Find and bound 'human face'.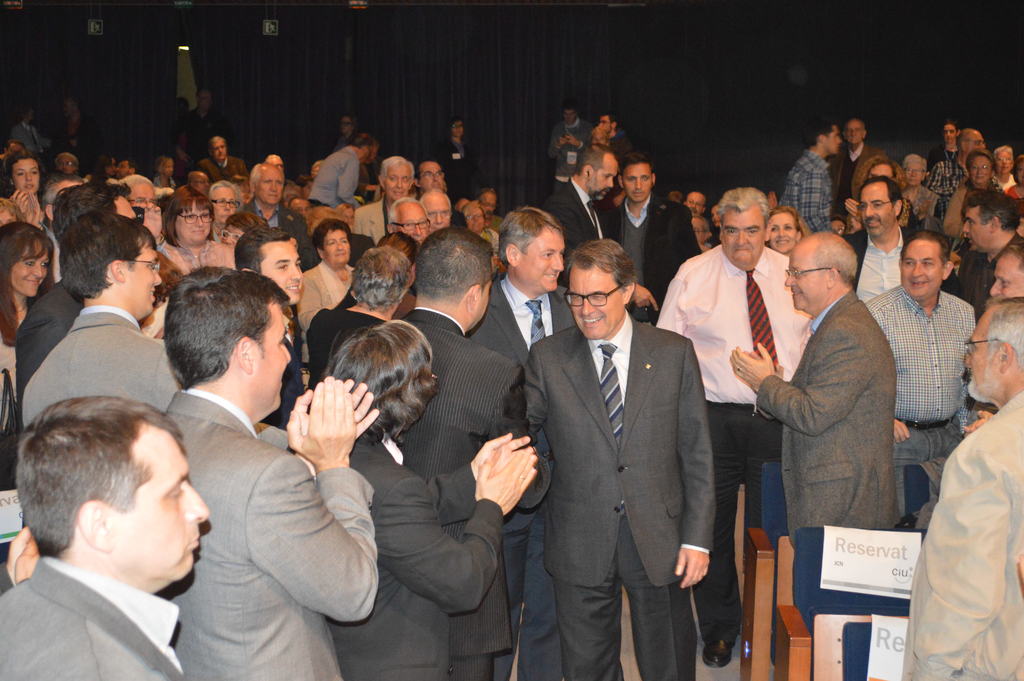
Bound: [left=460, top=213, right=488, bottom=234].
